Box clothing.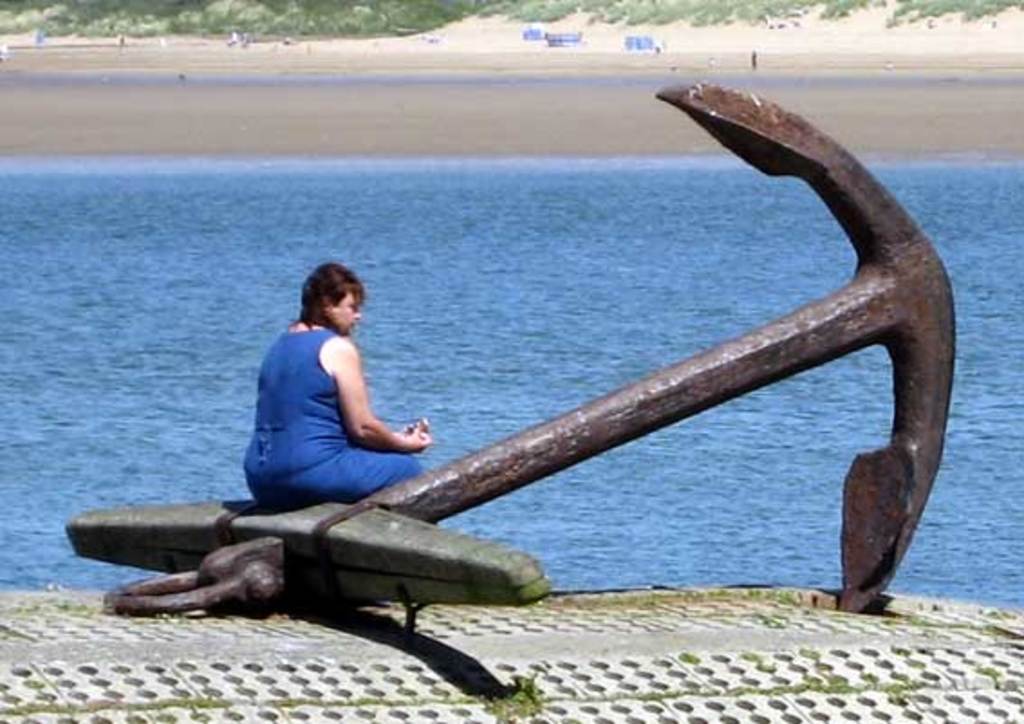
x1=242, y1=292, x2=428, y2=498.
